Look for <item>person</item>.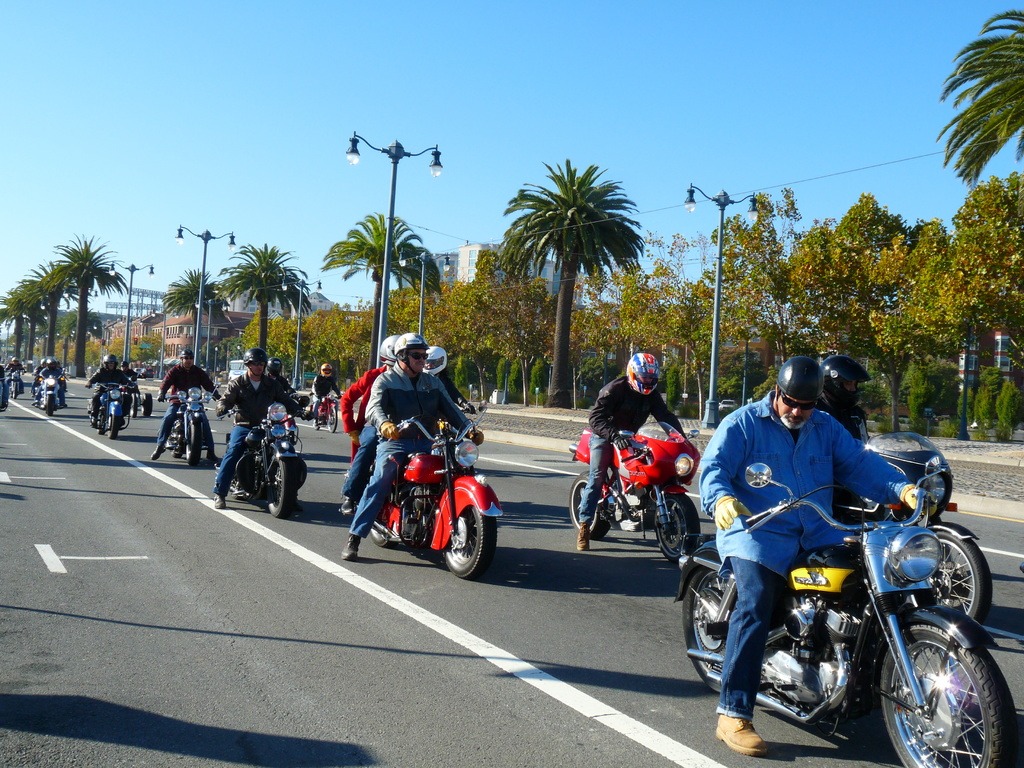
Found: {"x1": 810, "y1": 356, "x2": 874, "y2": 520}.
